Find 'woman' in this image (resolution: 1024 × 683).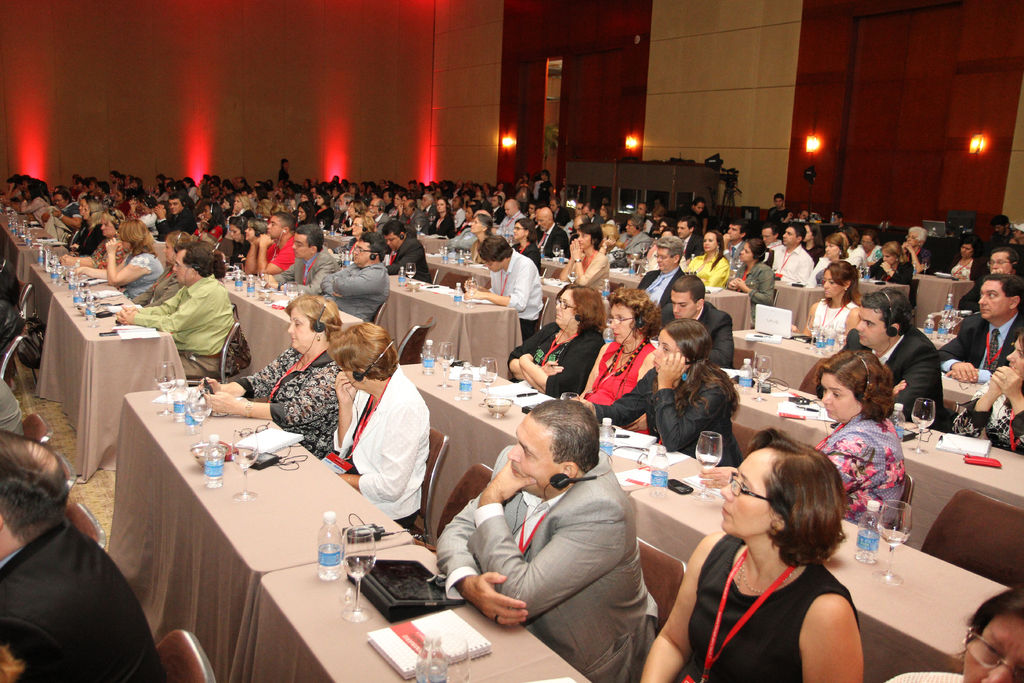
799, 222, 827, 265.
